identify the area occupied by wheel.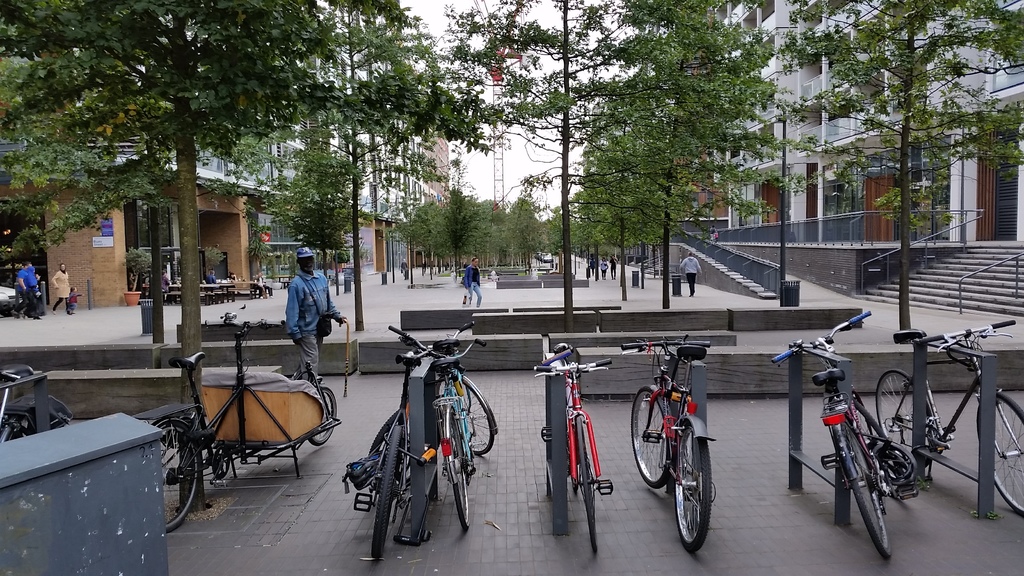
Area: {"left": 369, "top": 423, "right": 404, "bottom": 563}.
